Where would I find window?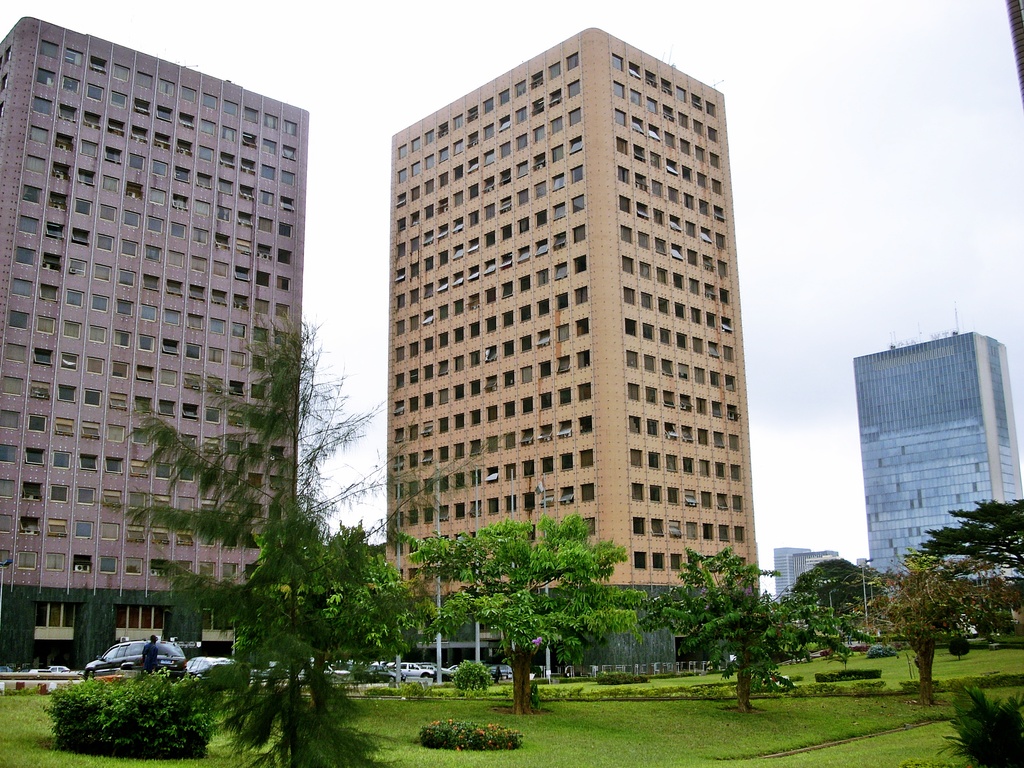
At region(163, 309, 179, 324).
